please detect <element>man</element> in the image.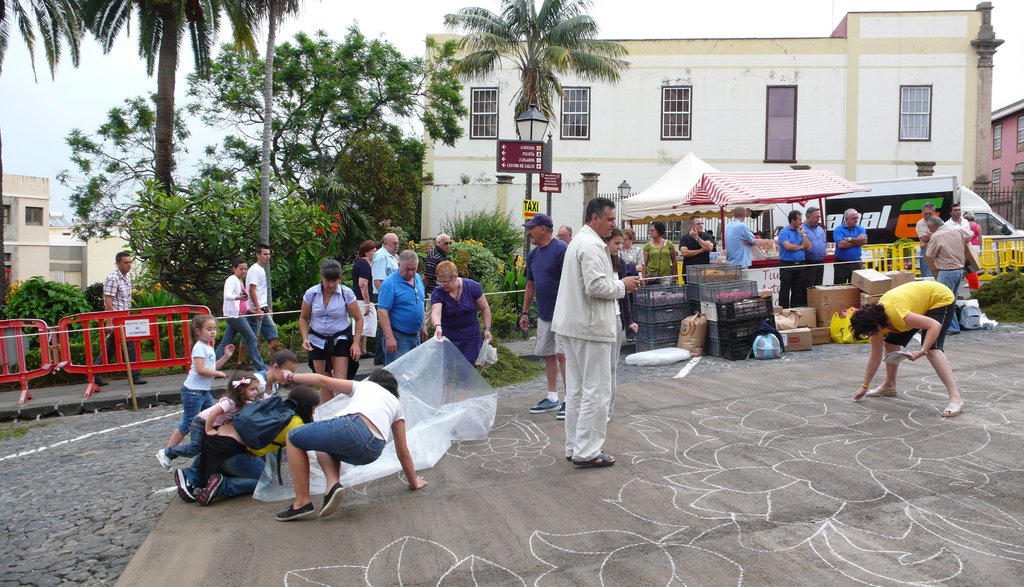
Rect(541, 196, 635, 470).
